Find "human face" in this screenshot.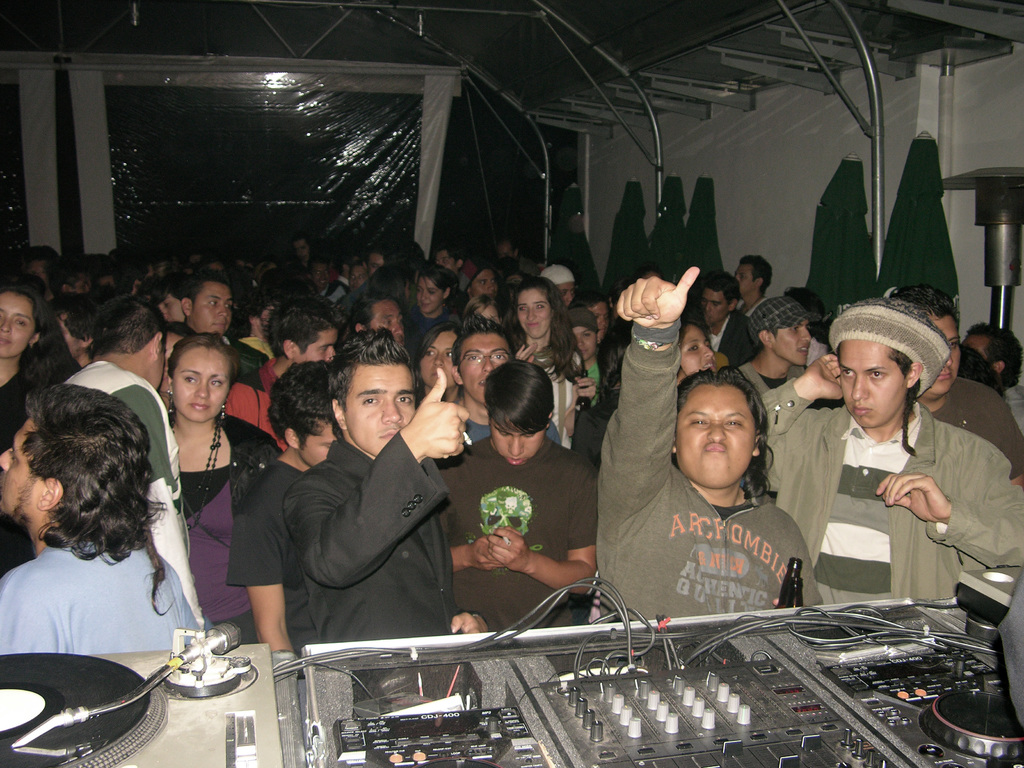
The bounding box for "human face" is rect(681, 326, 715, 369).
